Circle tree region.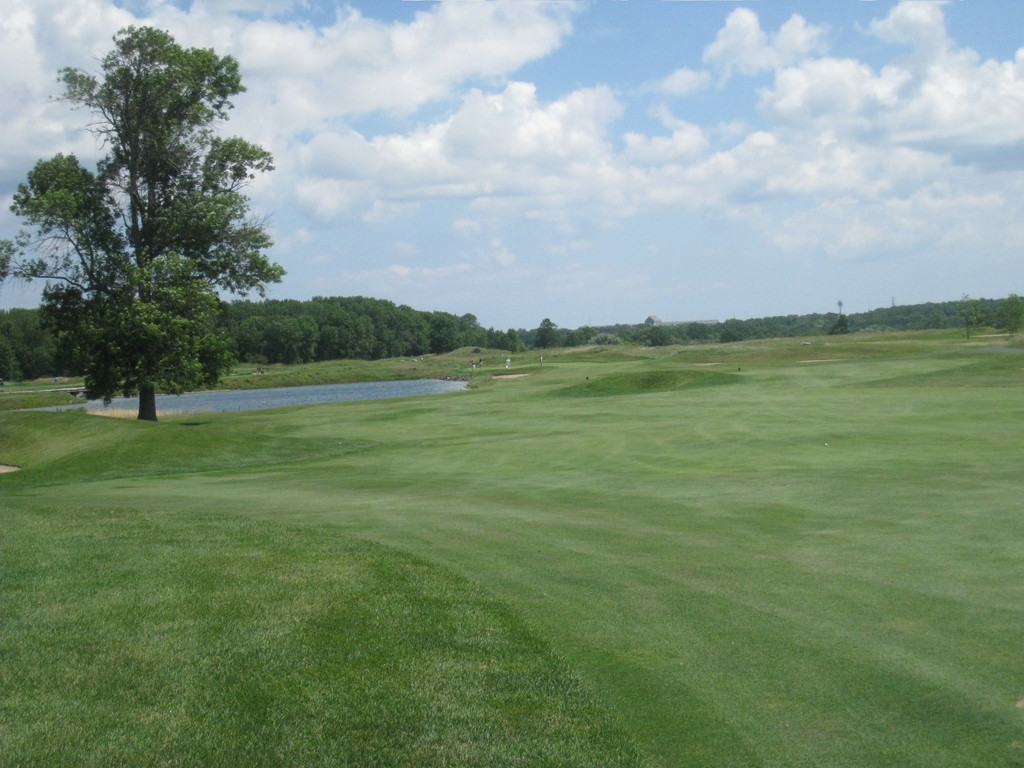
Region: bbox(886, 298, 962, 330).
